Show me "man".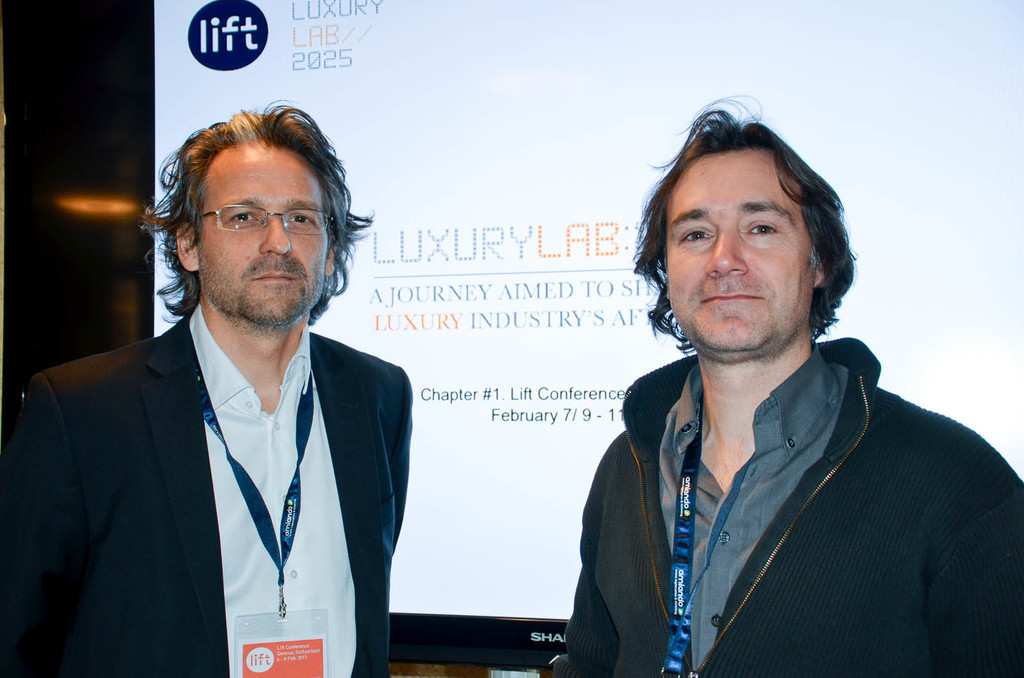
"man" is here: {"left": 0, "top": 106, "right": 415, "bottom": 677}.
